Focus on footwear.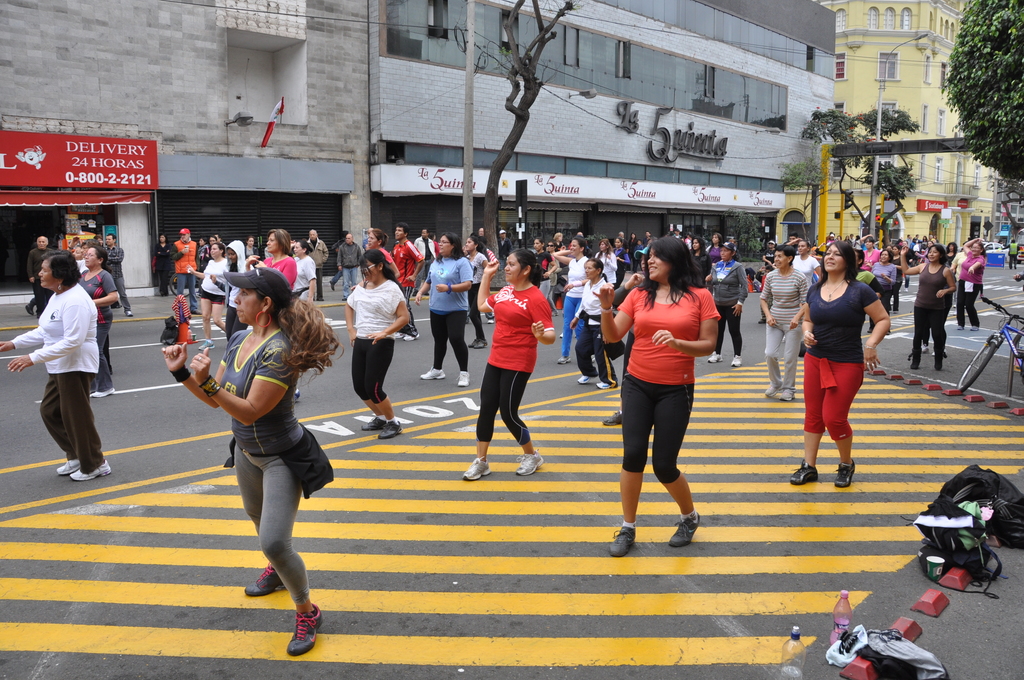
Focused at [596,379,614,392].
